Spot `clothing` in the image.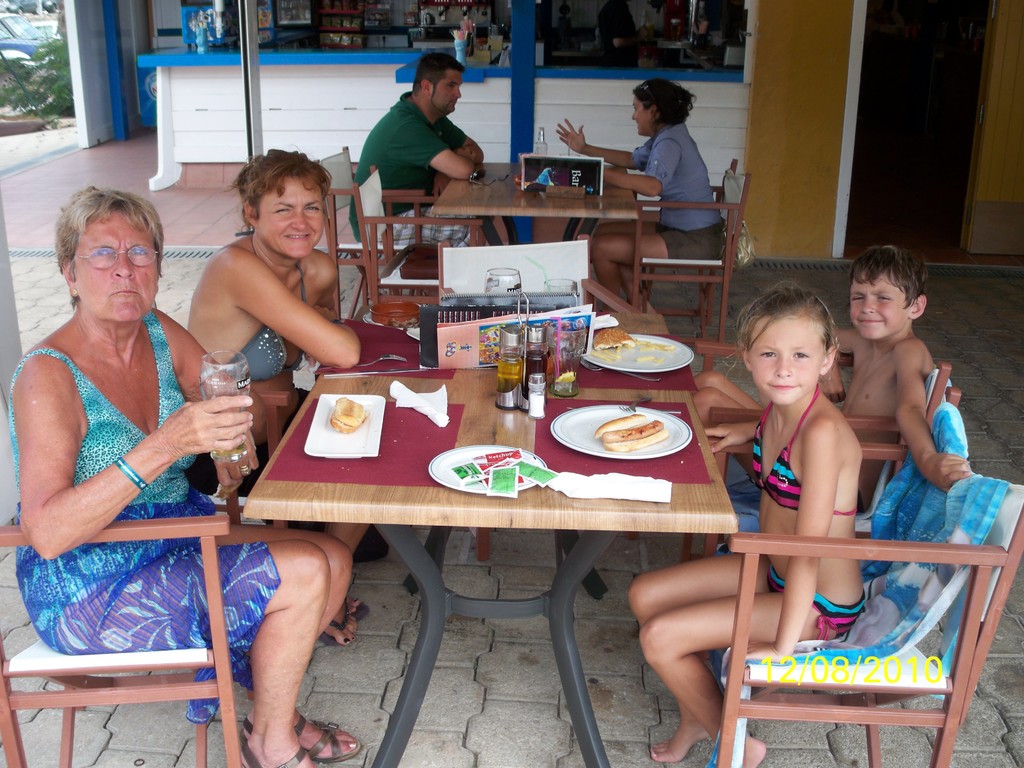
`clothing` found at detection(631, 120, 723, 271).
